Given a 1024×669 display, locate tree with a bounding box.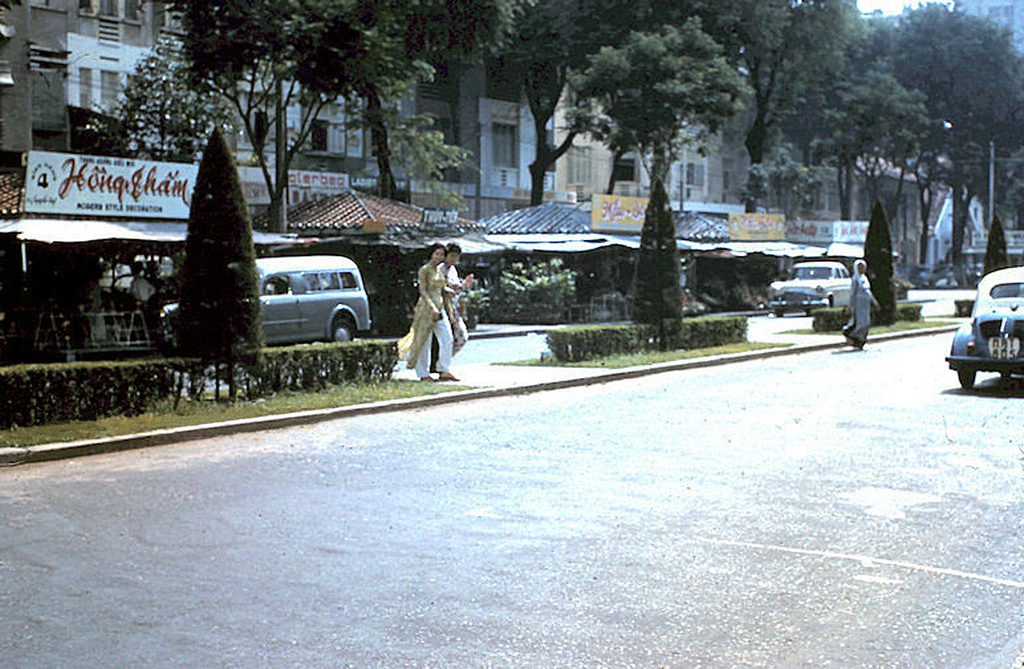
Located: bbox=[161, 108, 262, 374].
